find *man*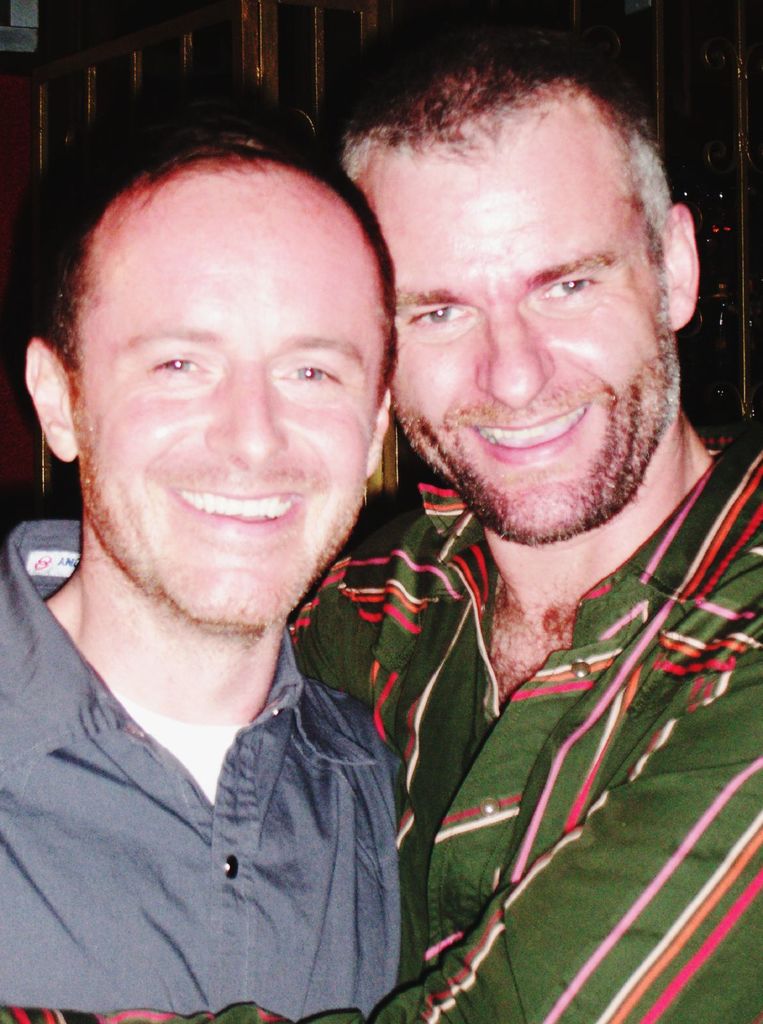
[6,20,762,1023]
